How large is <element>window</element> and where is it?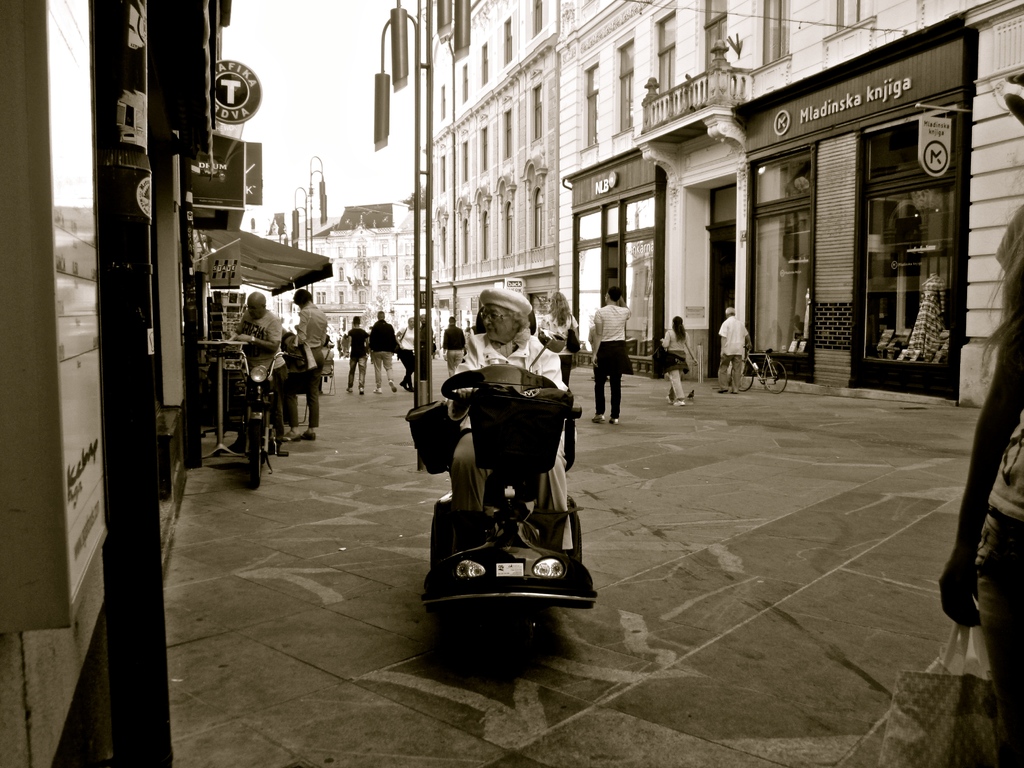
Bounding box: (504, 205, 513, 252).
